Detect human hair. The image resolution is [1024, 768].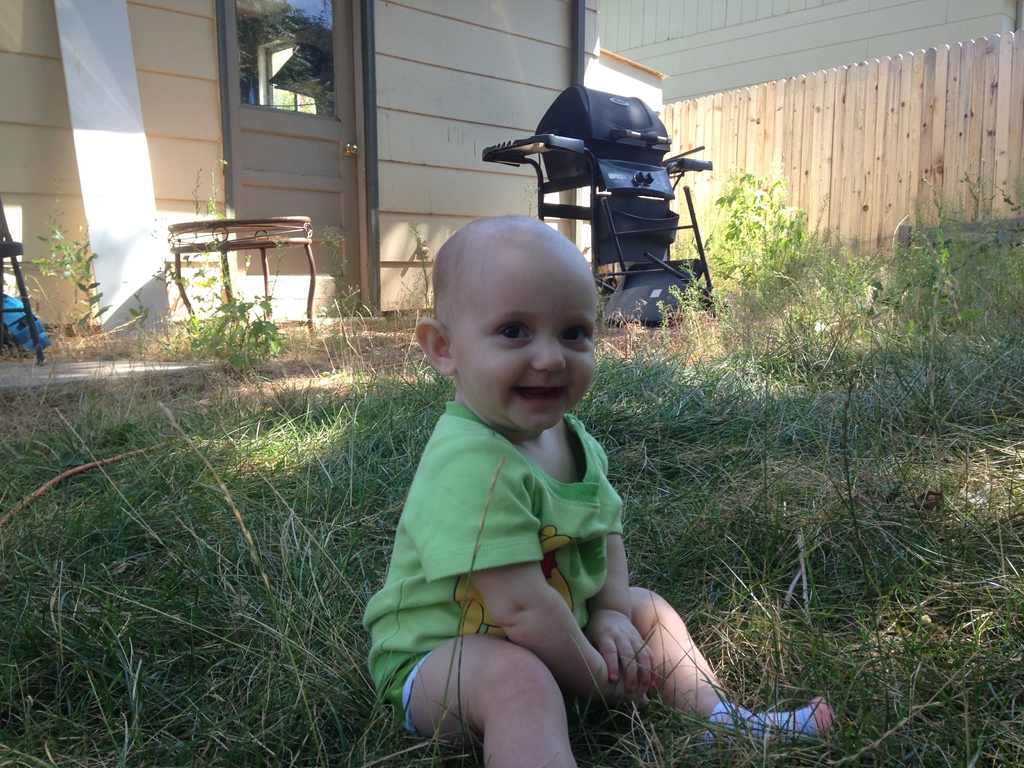
locate(427, 248, 450, 314).
